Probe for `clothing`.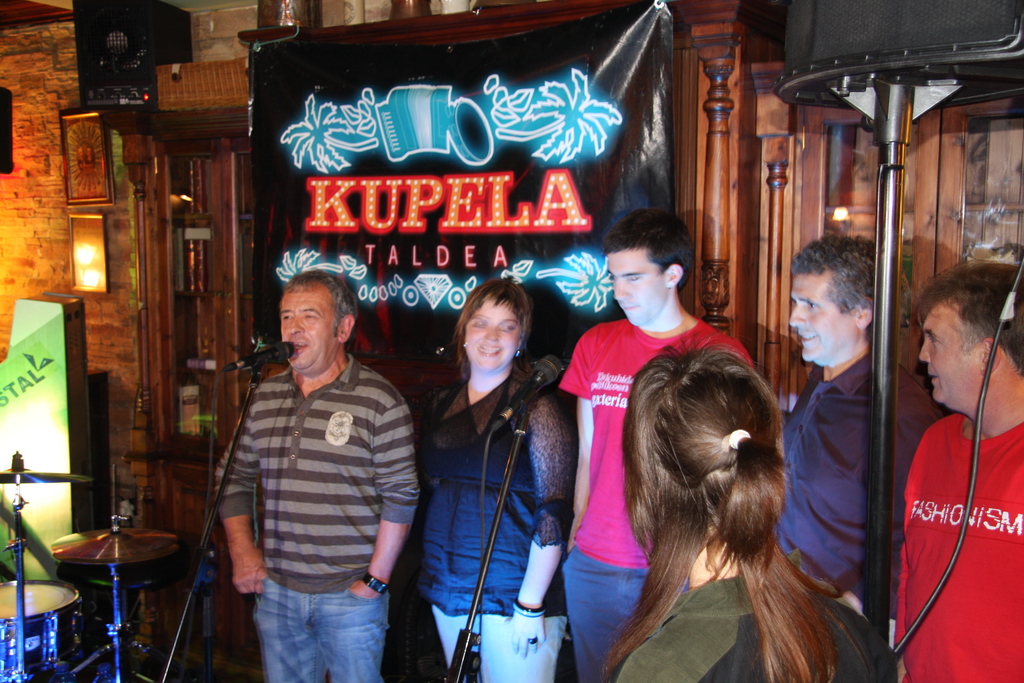
Probe result: (204, 301, 414, 664).
